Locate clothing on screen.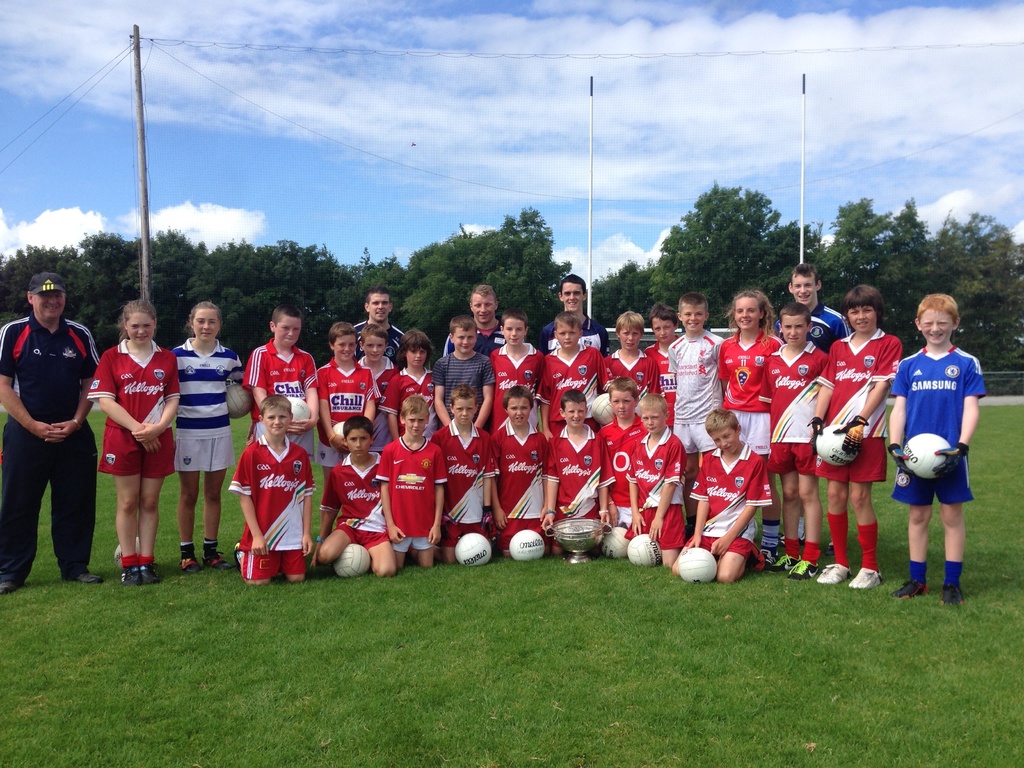
On screen at rect(223, 433, 308, 580).
